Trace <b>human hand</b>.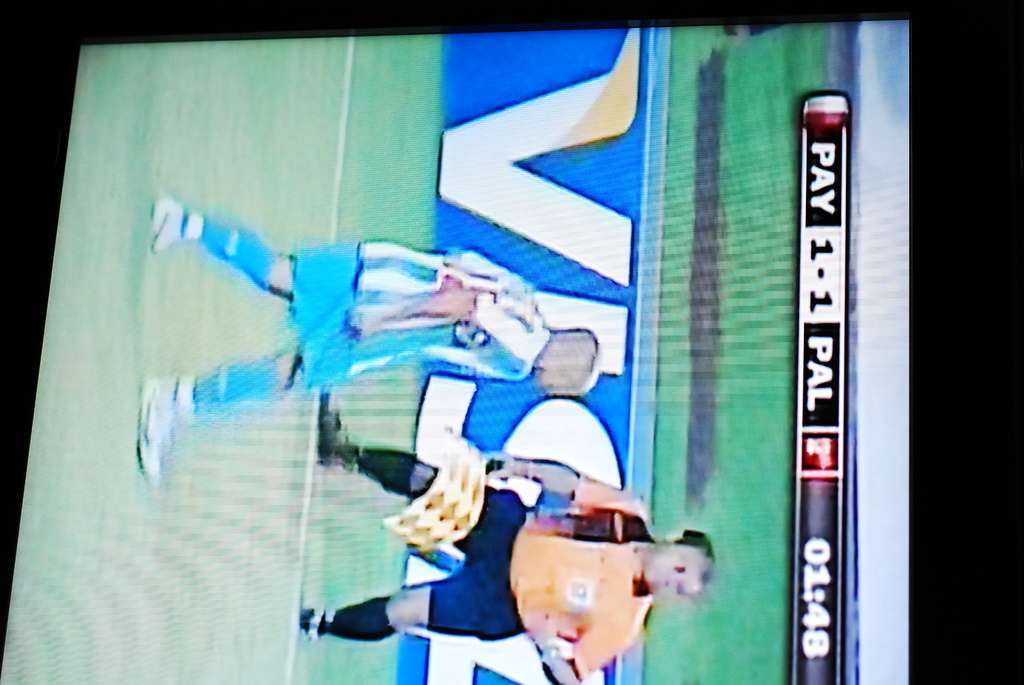
Traced to <box>520,608,557,645</box>.
